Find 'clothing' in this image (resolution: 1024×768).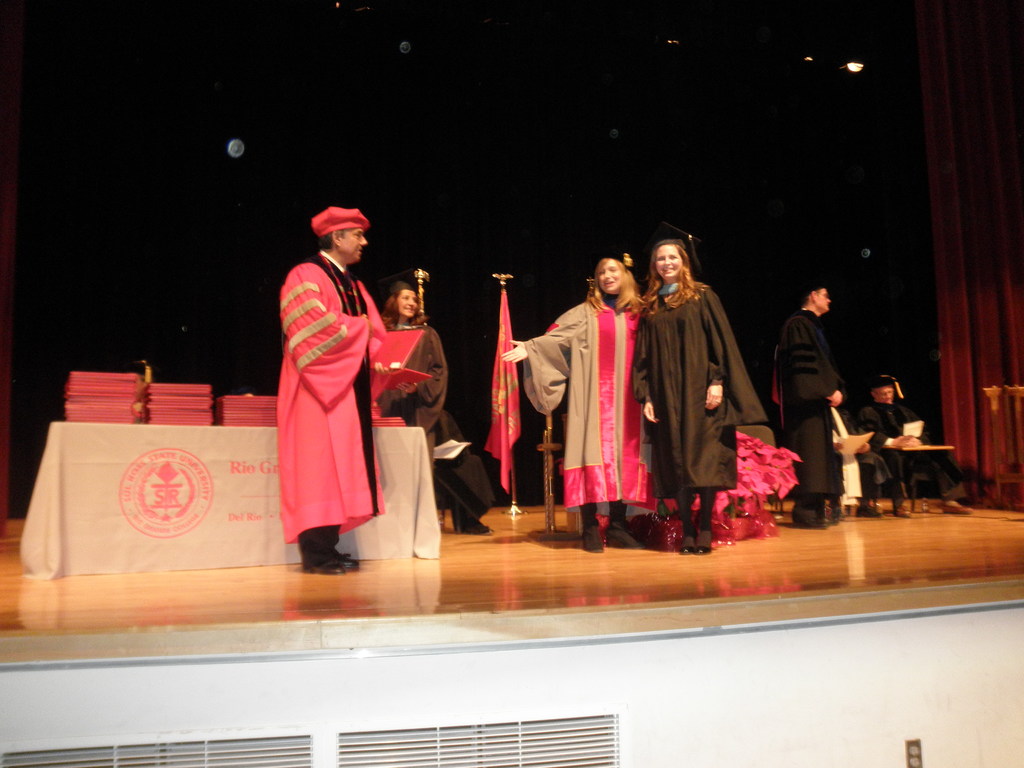
x1=382, y1=316, x2=449, y2=465.
